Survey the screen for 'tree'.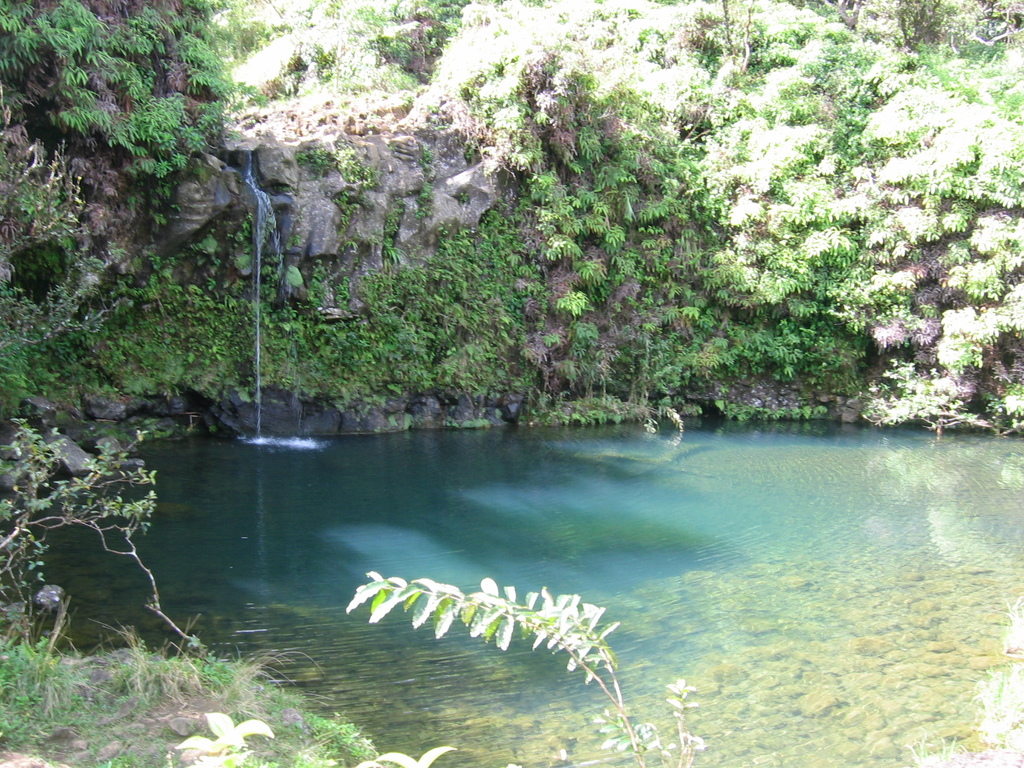
Survey found: 714/0/732/53.
